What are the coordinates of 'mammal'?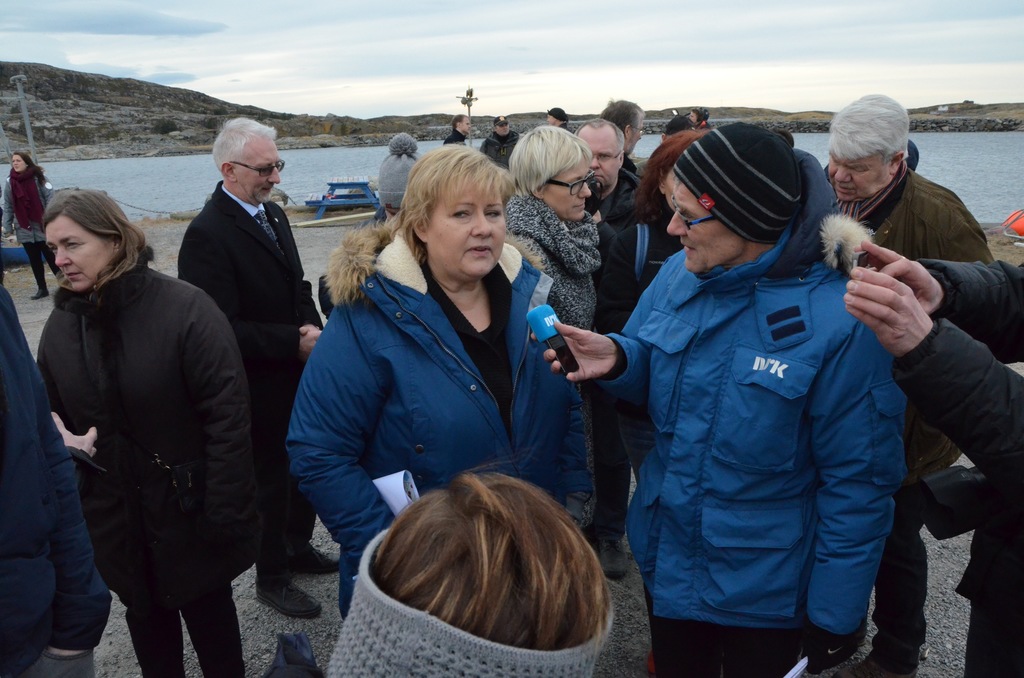
left=604, top=123, right=712, bottom=585.
